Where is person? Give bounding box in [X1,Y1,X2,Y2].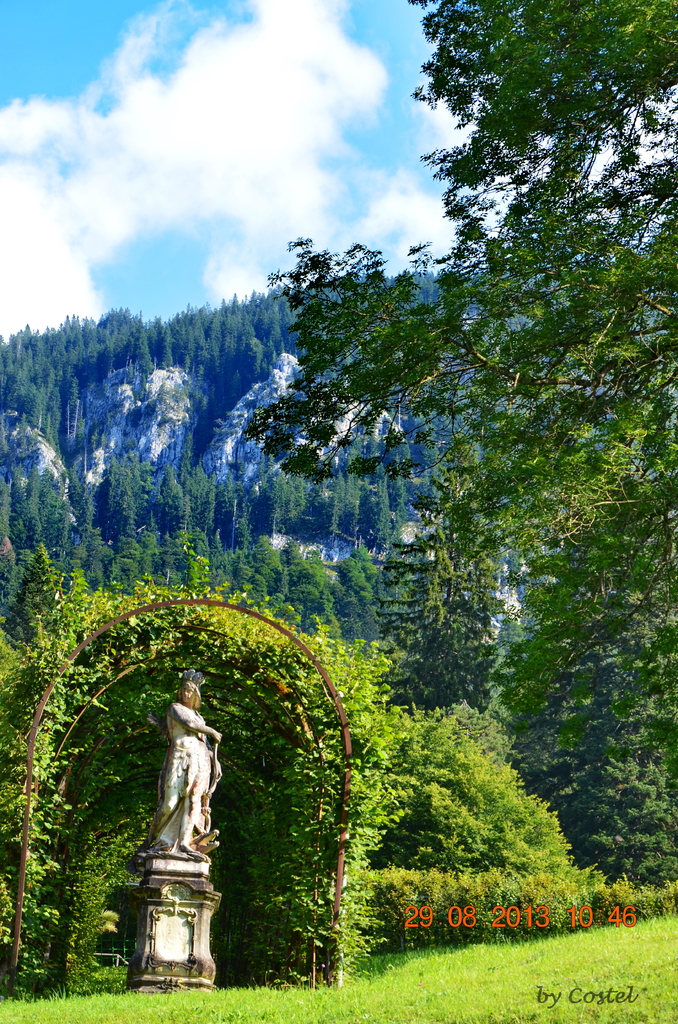
[168,673,220,852].
